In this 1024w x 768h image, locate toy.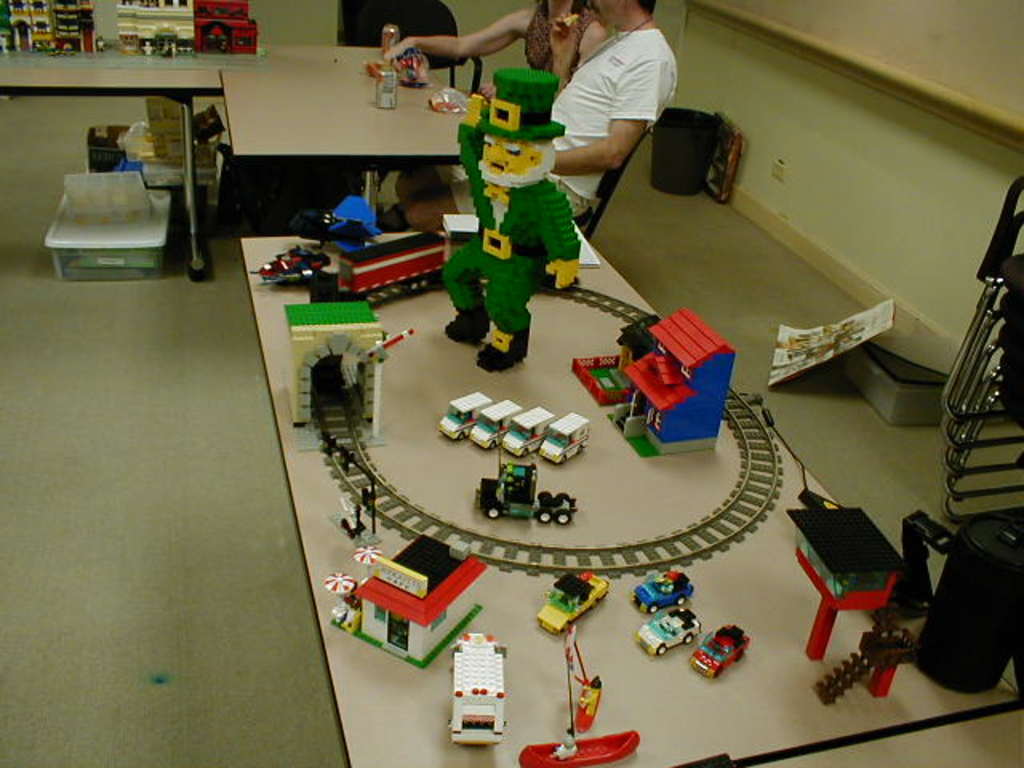
Bounding box: <bbox>467, 397, 523, 451</bbox>.
